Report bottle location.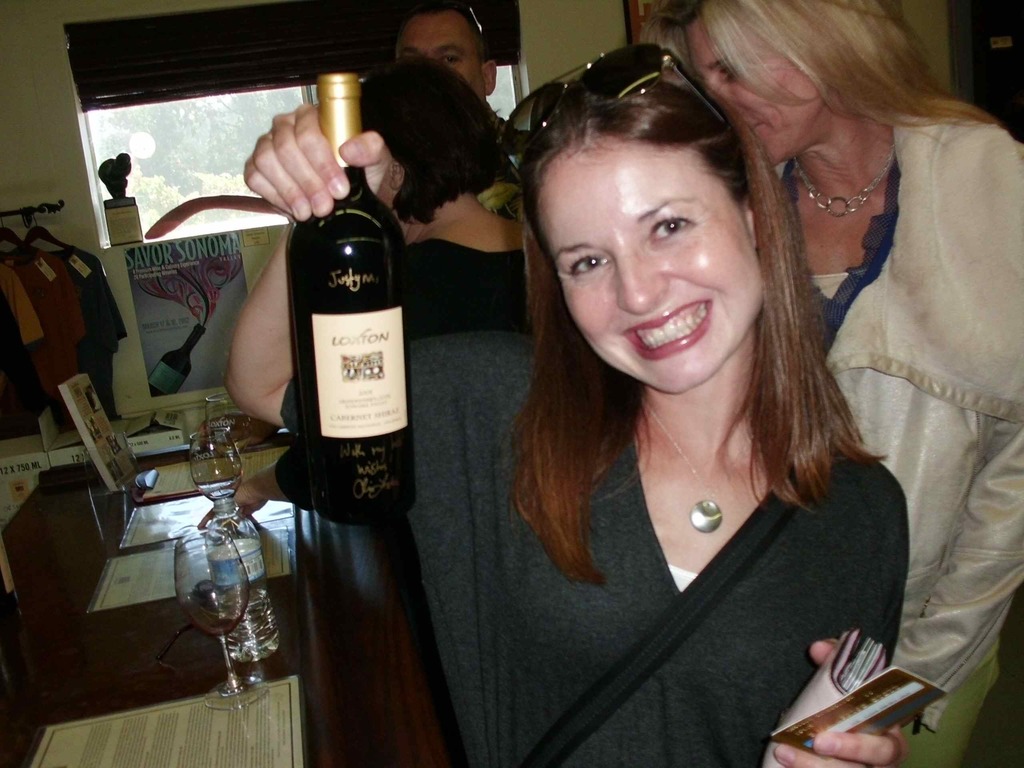
Report: l=202, t=497, r=284, b=666.
